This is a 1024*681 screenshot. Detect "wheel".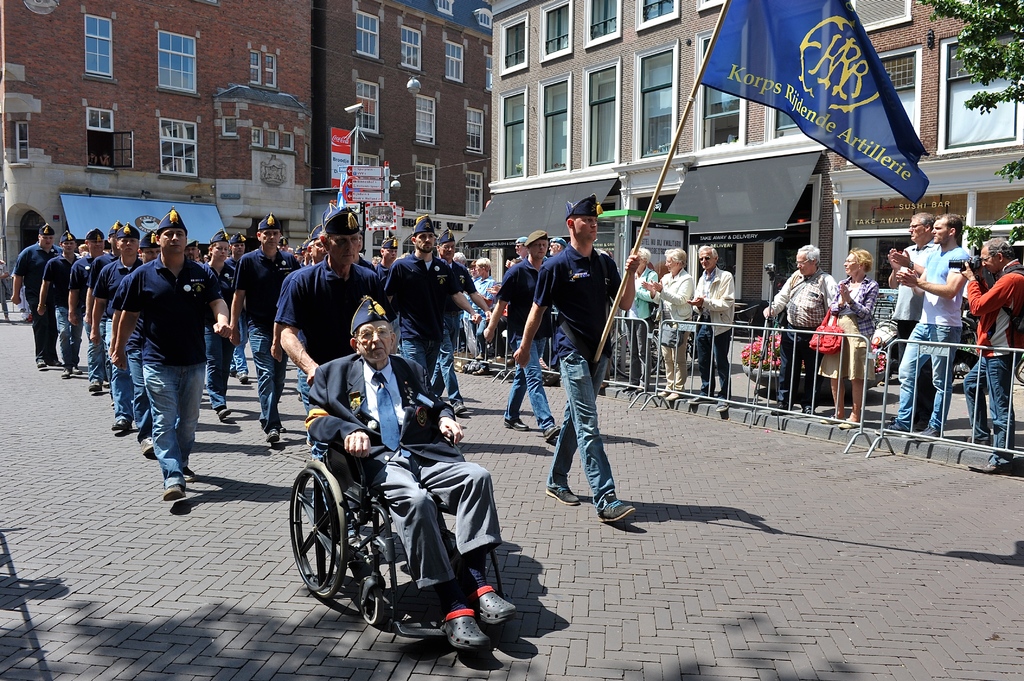
358 581 384 625.
